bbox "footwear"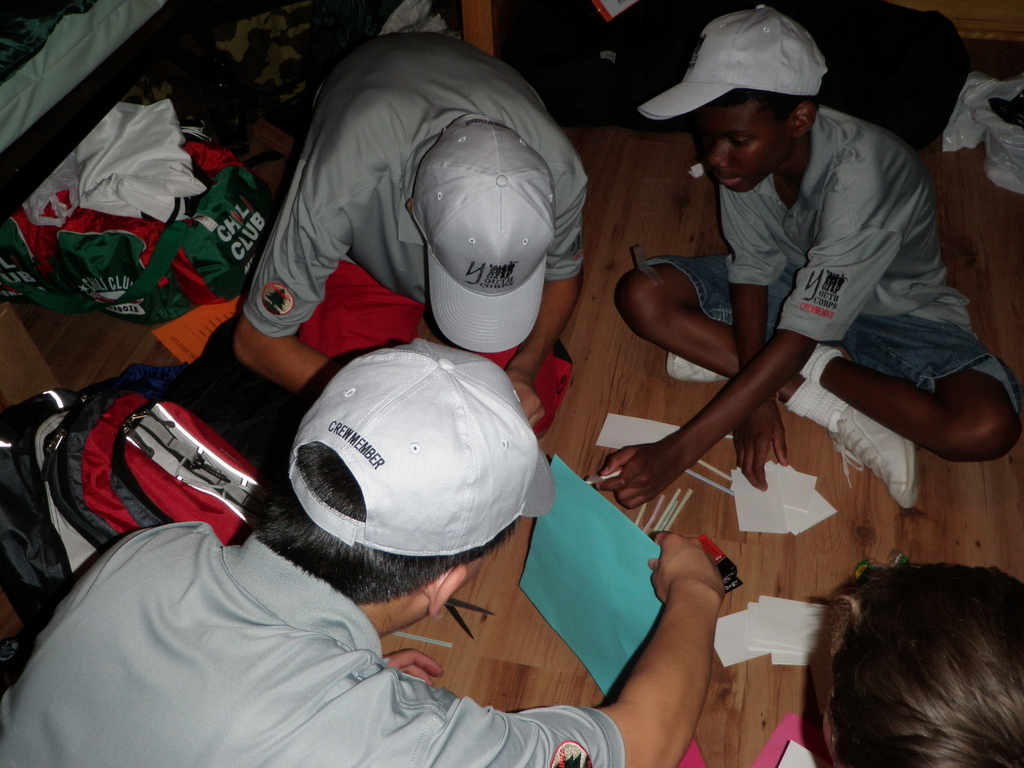
select_region(849, 401, 918, 507)
